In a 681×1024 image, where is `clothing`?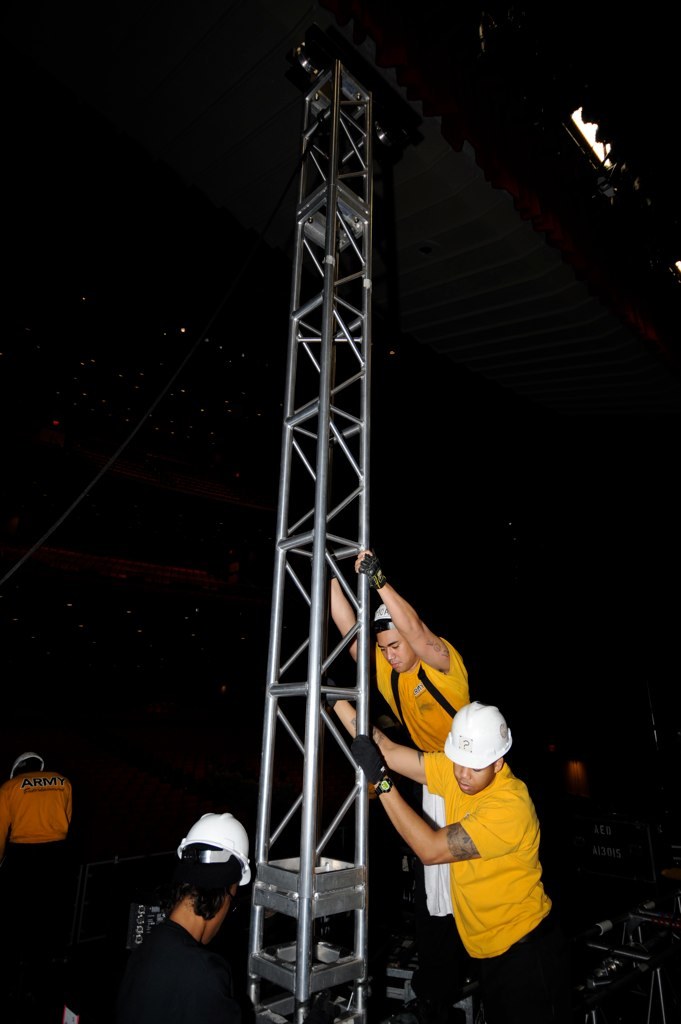
<region>360, 634, 485, 980</region>.
